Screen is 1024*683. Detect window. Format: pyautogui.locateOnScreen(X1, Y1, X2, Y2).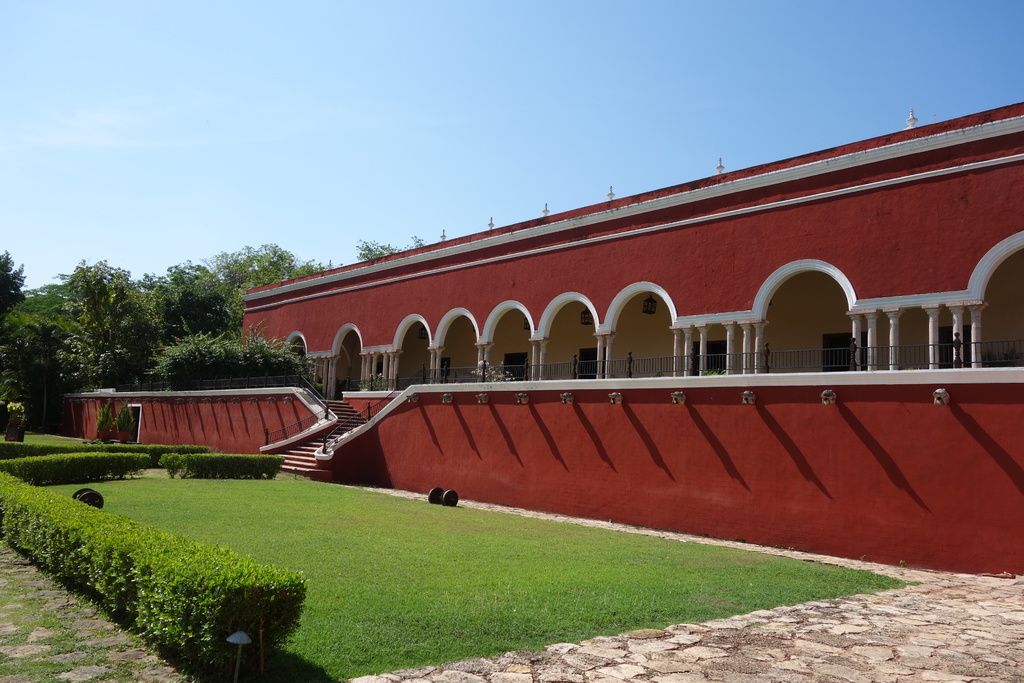
pyautogui.locateOnScreen(681, 338, 735, 388).
